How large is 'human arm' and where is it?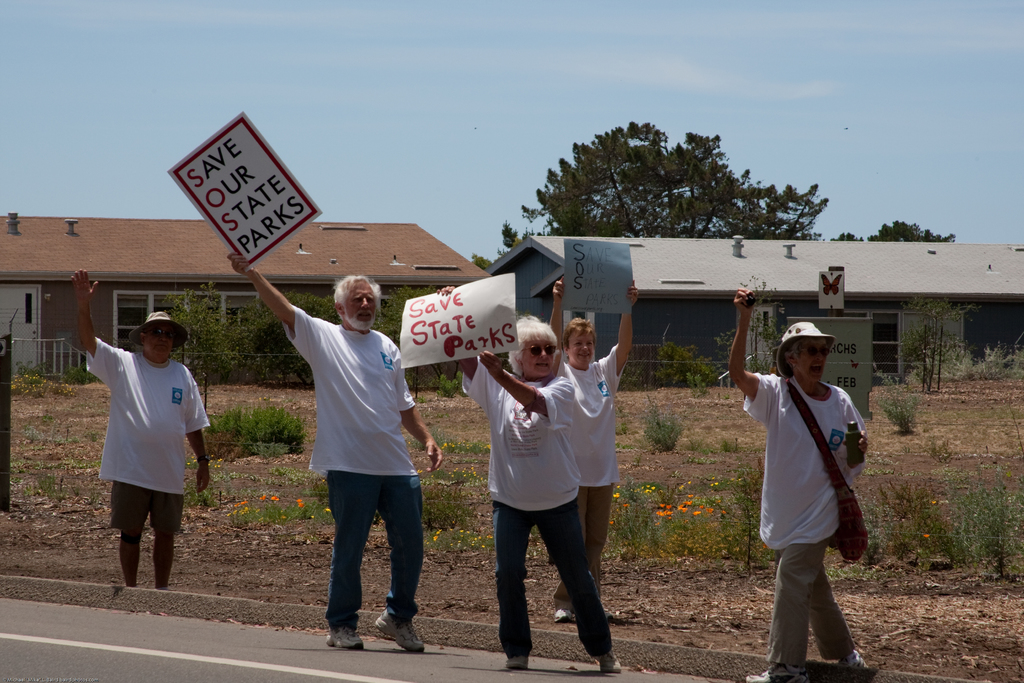
Bounding box: (x1=724, y1=281, x2=793, y2=413).
